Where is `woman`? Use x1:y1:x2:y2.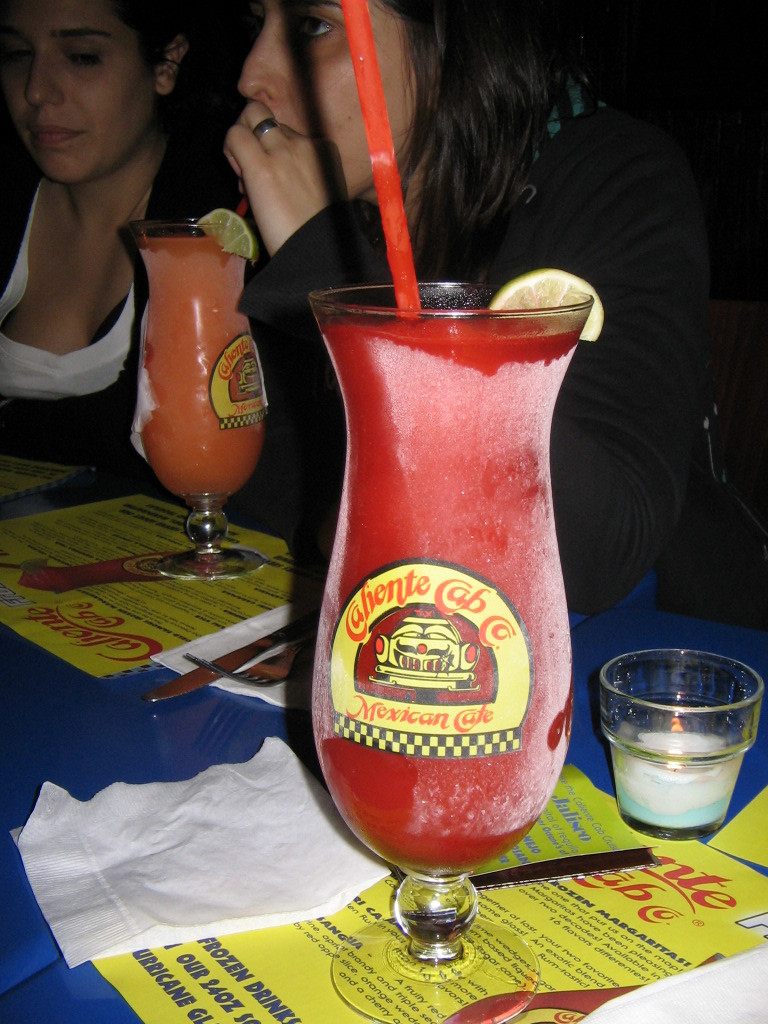
0:0:206:494.
